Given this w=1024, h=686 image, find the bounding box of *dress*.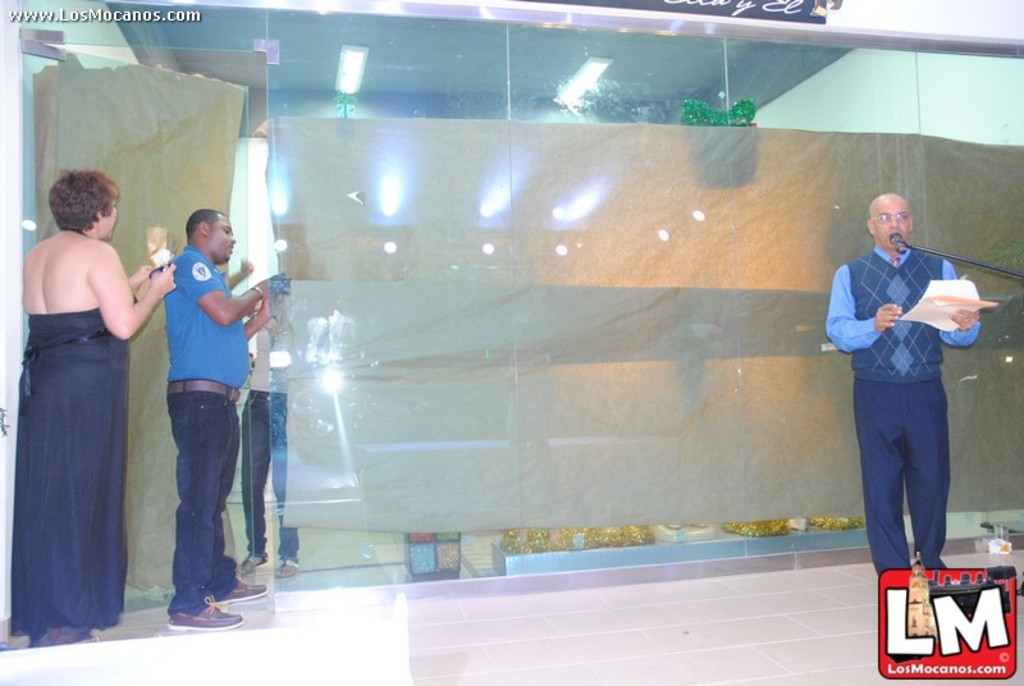
[9, 229, 134, 646].
